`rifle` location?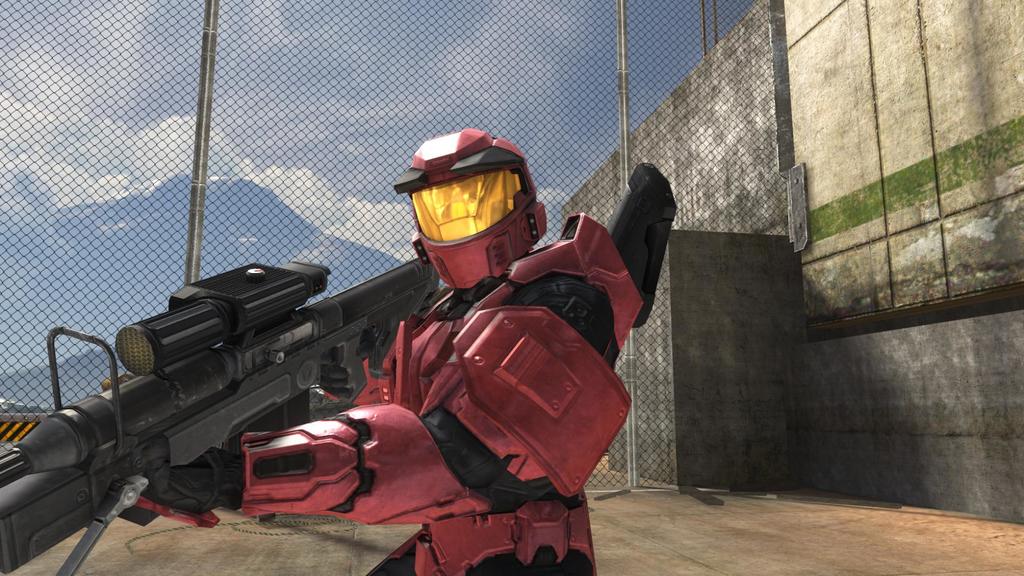
0, 261, 436, 575
